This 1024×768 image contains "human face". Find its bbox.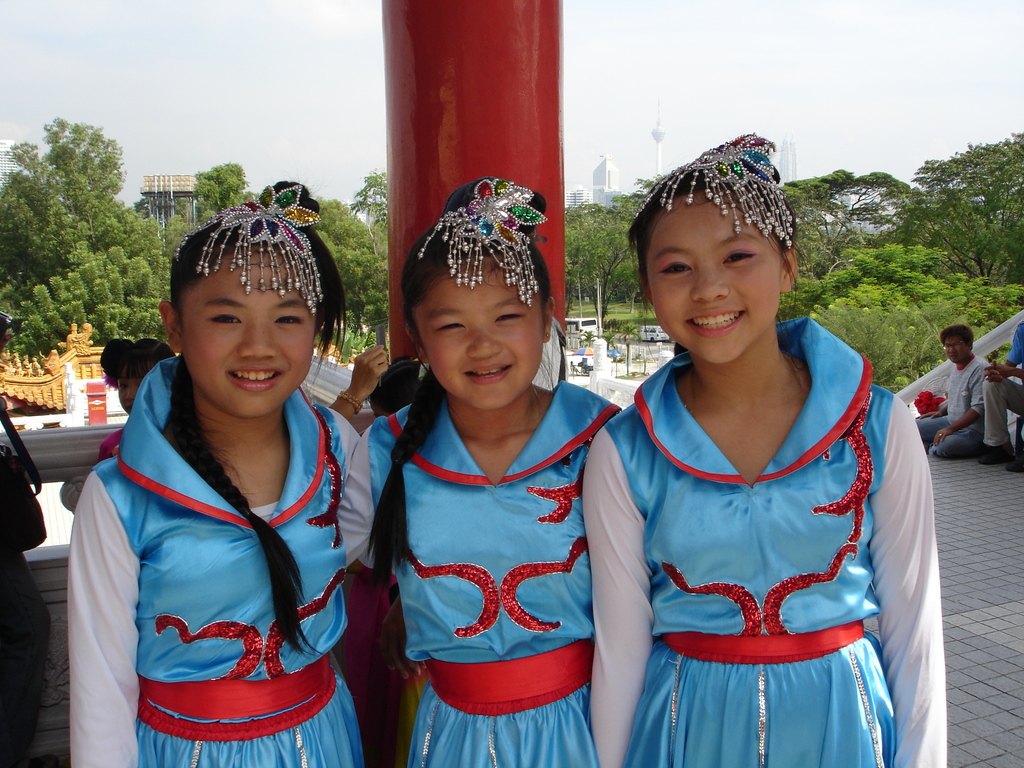
[412,254,541,410].
